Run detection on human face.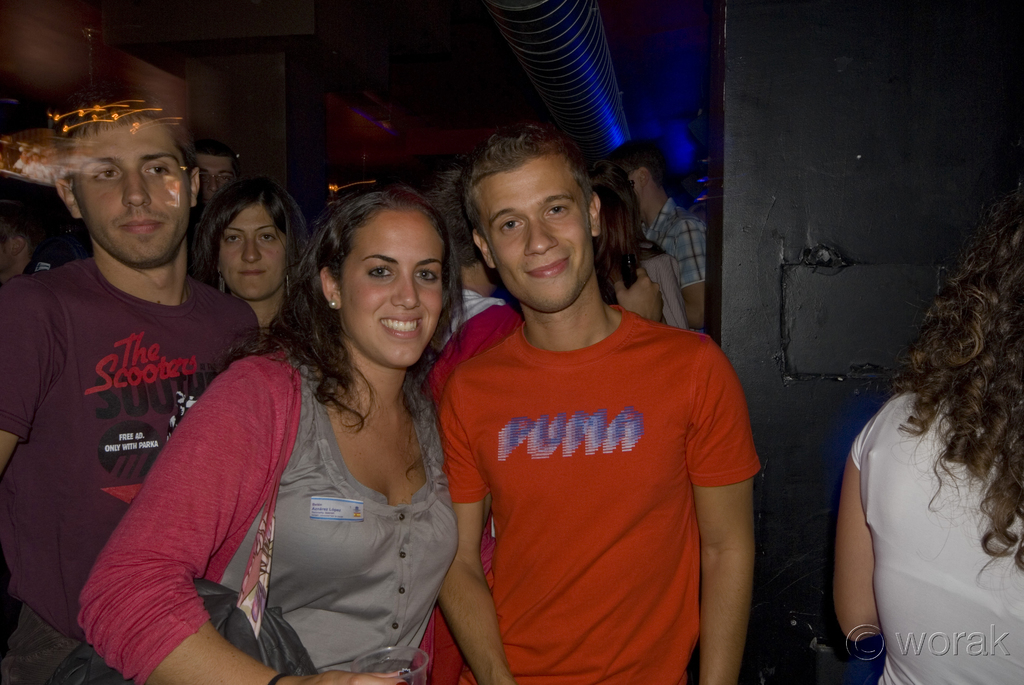
Result: 71:122:192:267.
